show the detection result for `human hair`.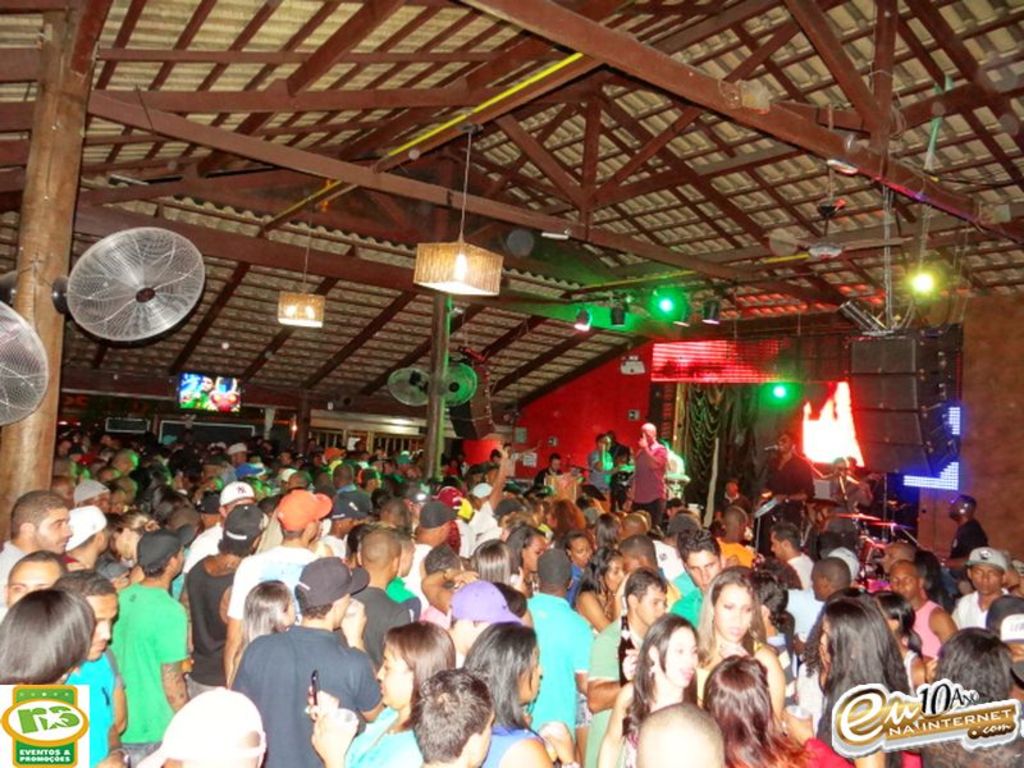
crop(628, 609, 696, 723).
